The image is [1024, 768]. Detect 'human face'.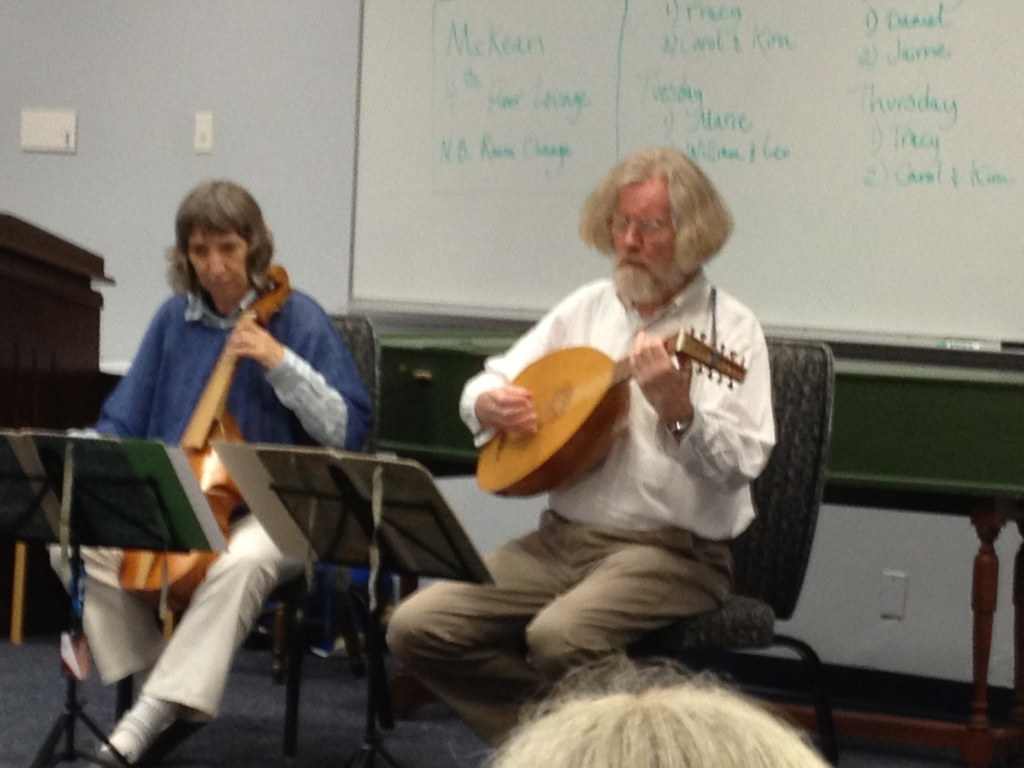
Detection: 605 175 685 302.
